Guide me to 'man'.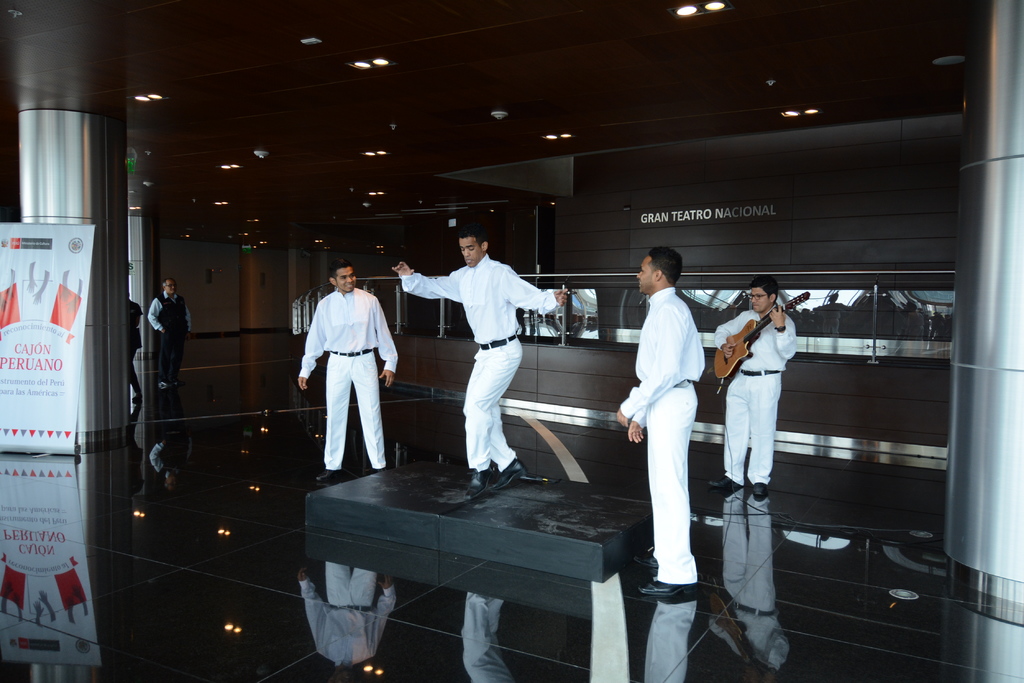
Guidance: (615, 245, 705, 596).
